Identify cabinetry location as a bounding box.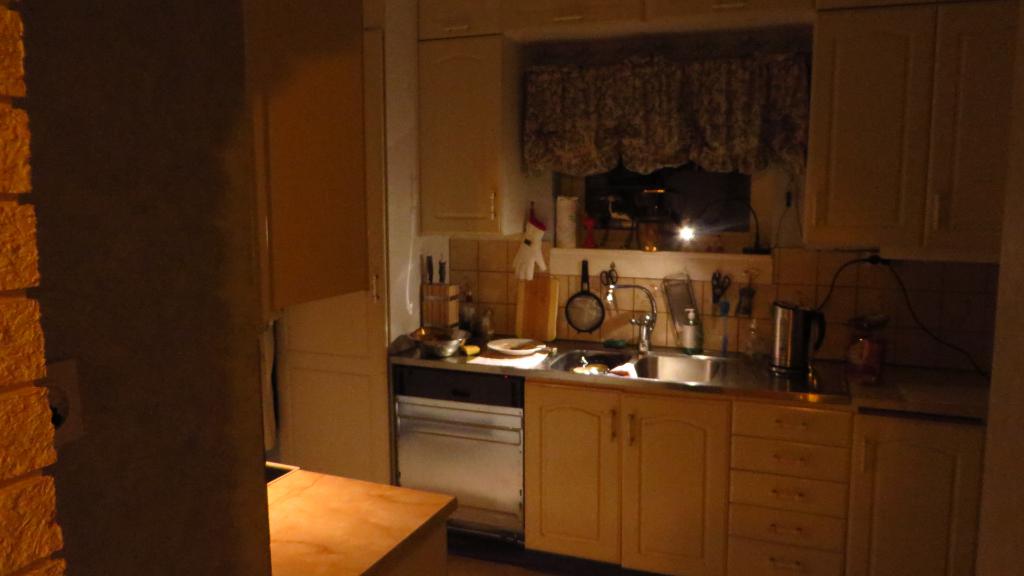
l=424, t=303, r=952, b=560.
